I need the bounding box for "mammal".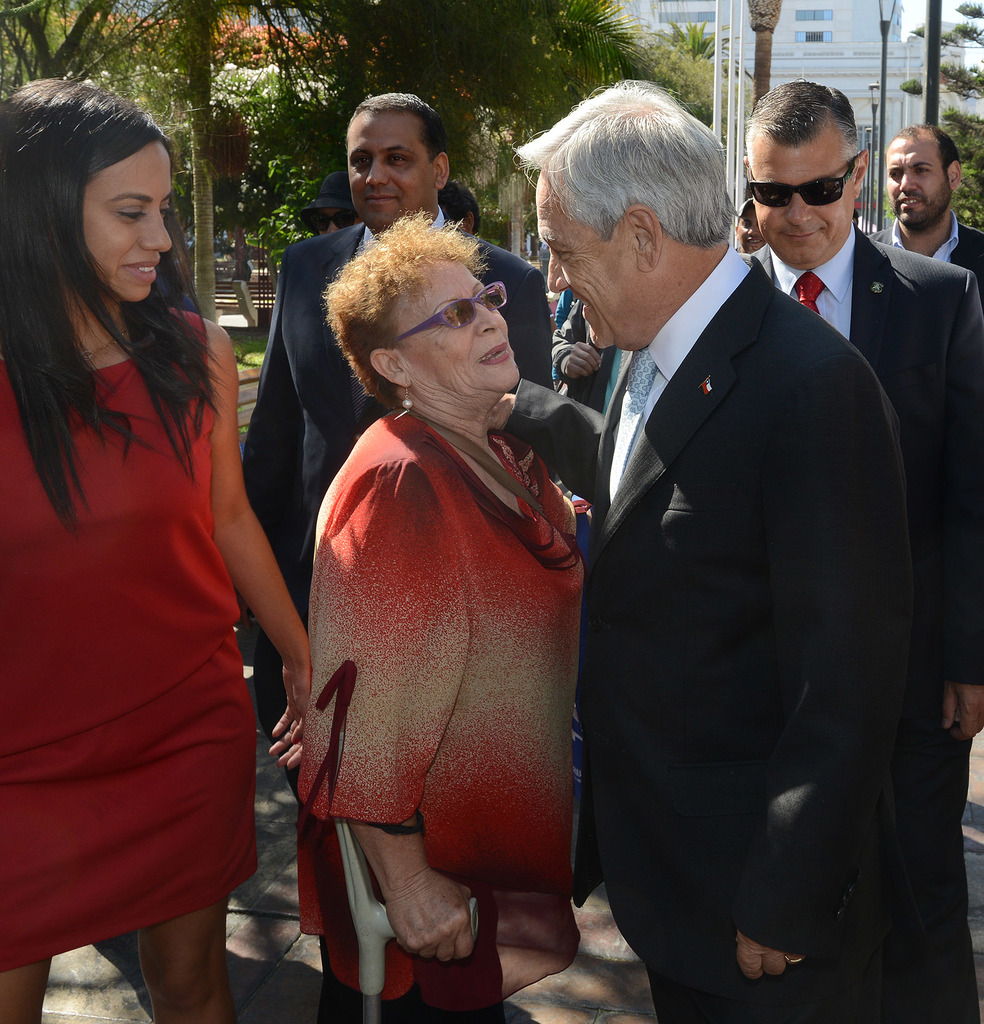
Here it is: x1=877 y1=120 x2=983 y2=273.
